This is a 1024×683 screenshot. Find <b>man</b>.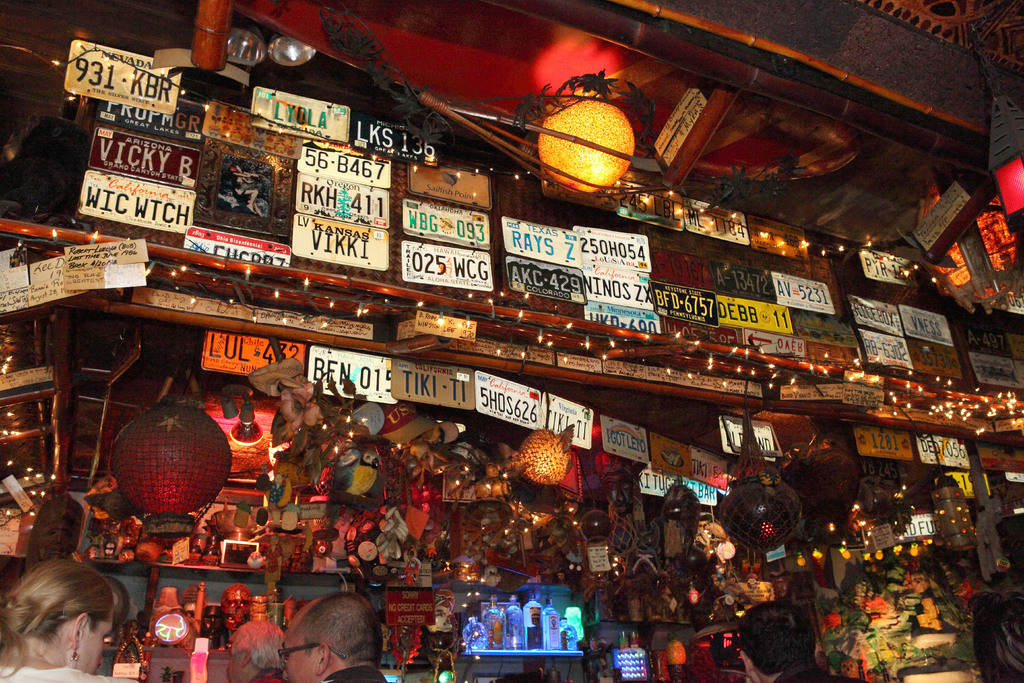
Bounding box: box=[740, 602, 863, 682].
